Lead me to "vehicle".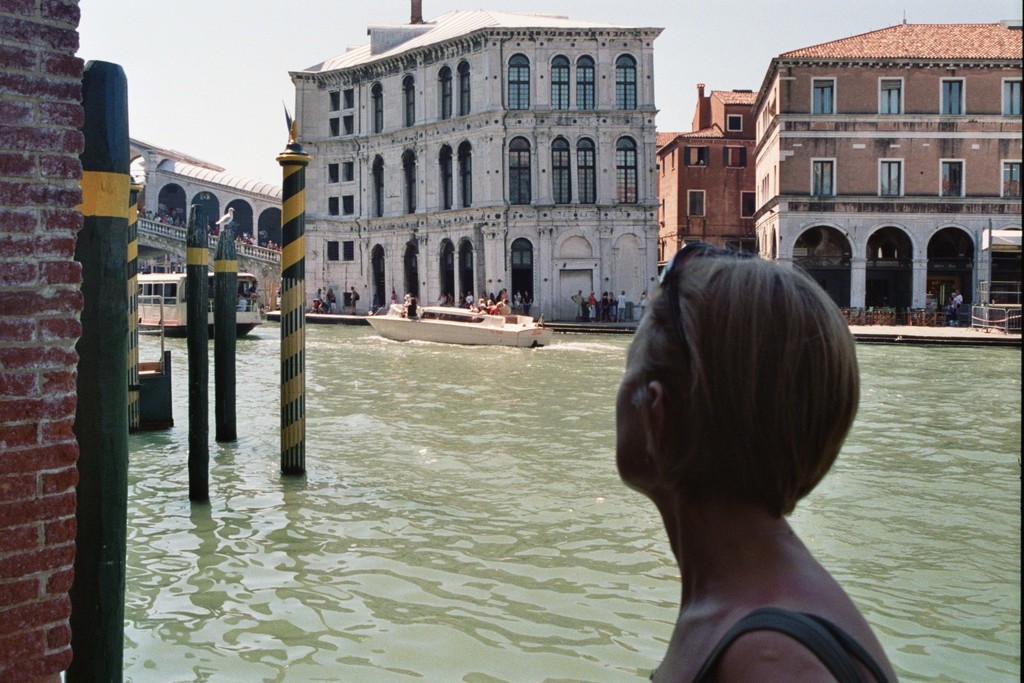
Lead to locate(359, 288, 559, 349).
